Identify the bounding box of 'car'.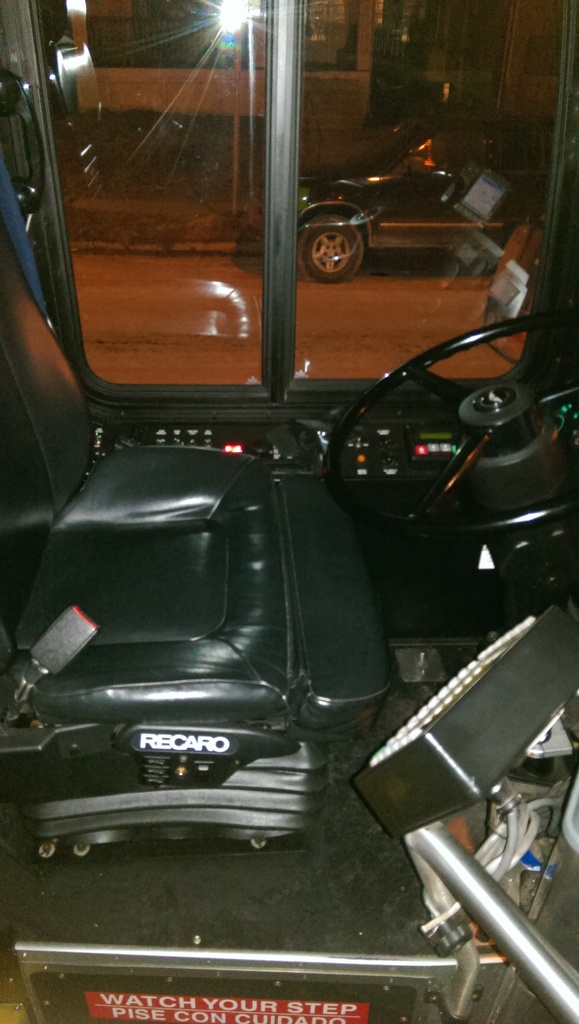
locate(297, 106, 555, 279).
